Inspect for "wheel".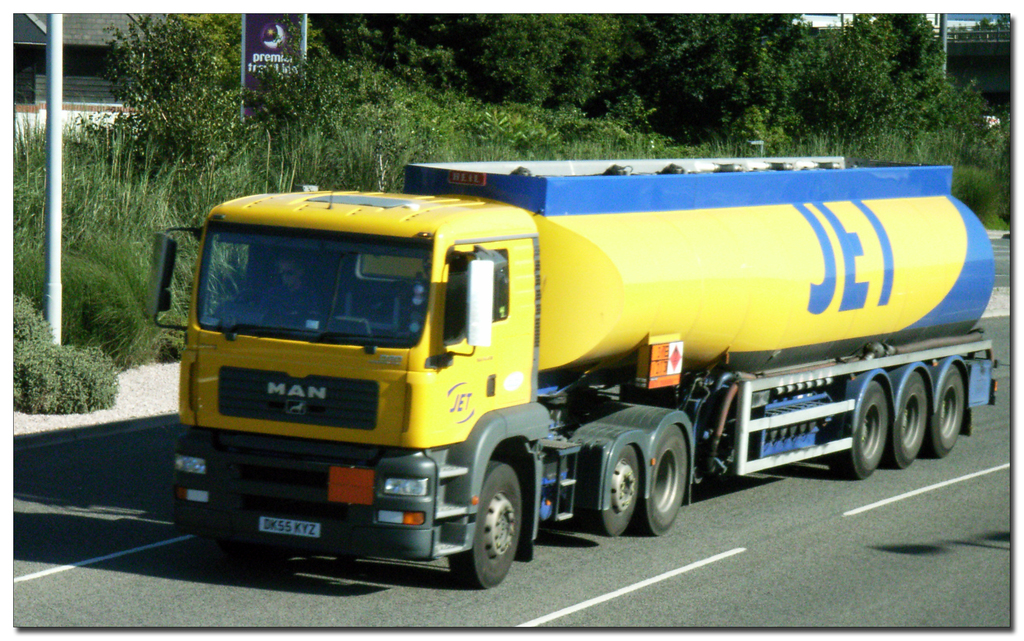
Inspection: bbox=(598, 451, 640, 541).
